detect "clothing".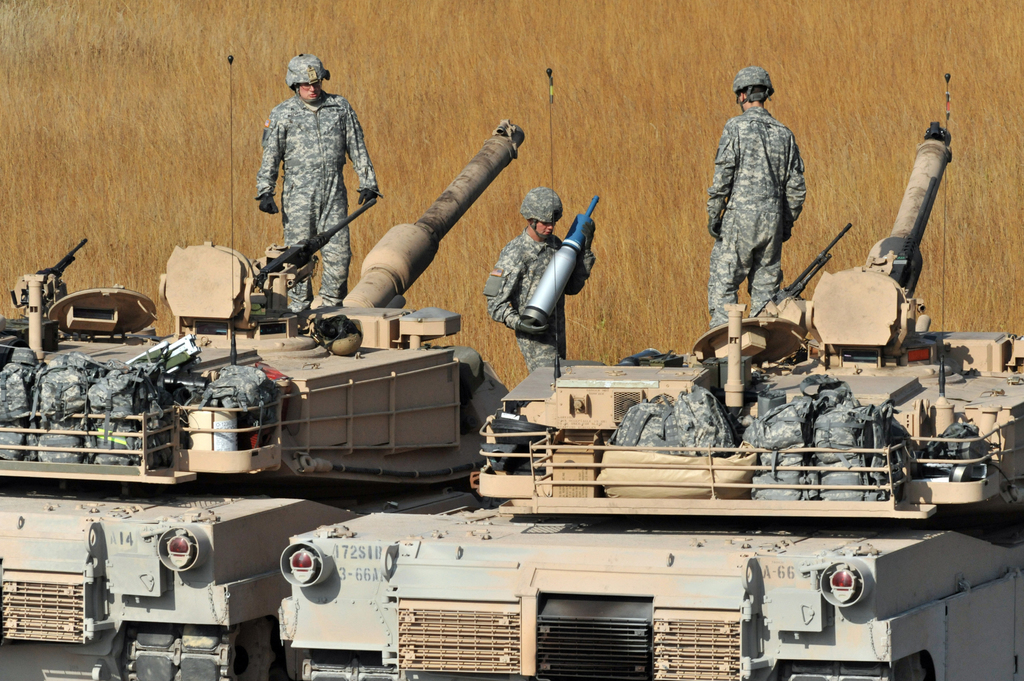
Detected at pyautogui.locateOnScreen(484, 237, 565, 385).
